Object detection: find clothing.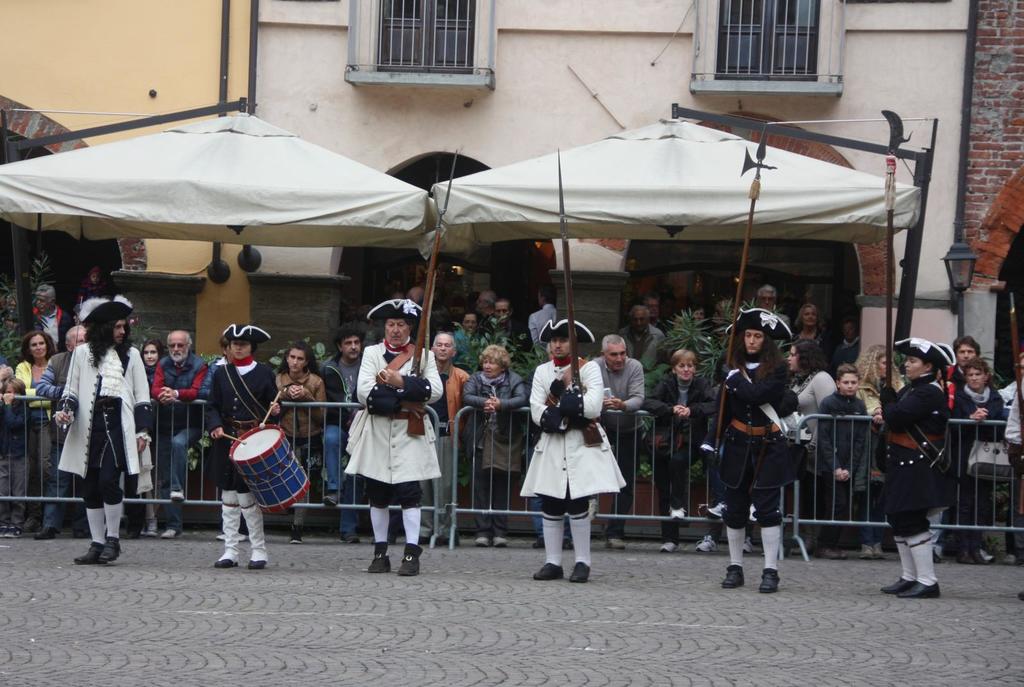
[x1=799, y1=330, x2=825, y2=356].
